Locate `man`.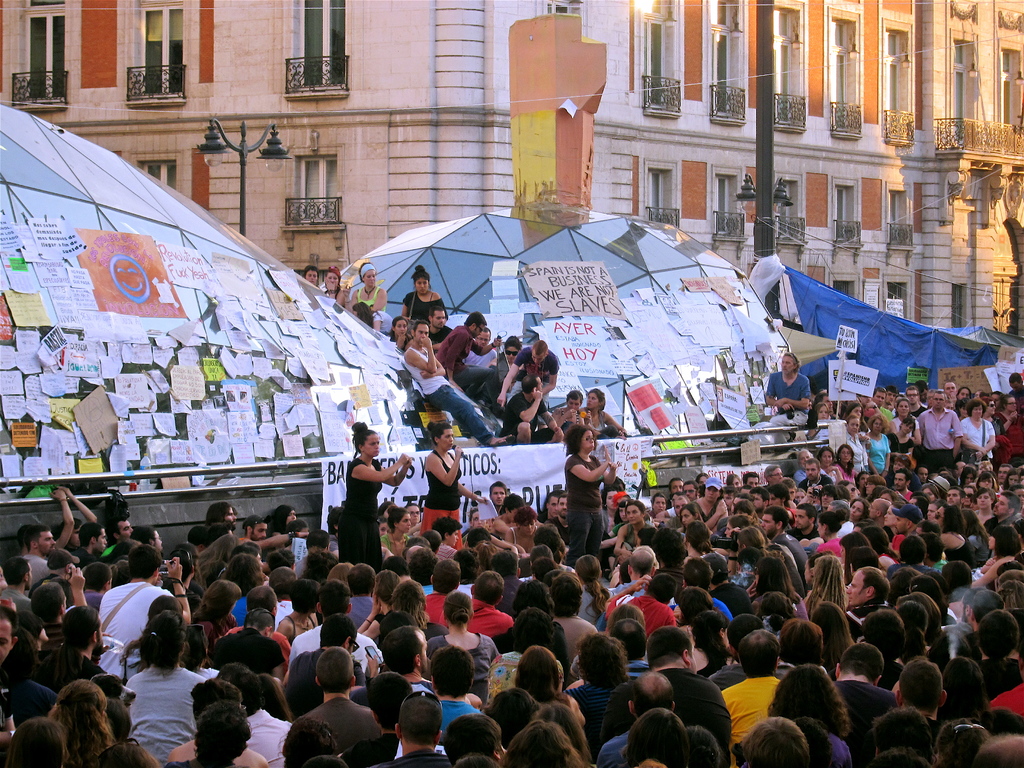
Bounding box: [600,669,676,767].
